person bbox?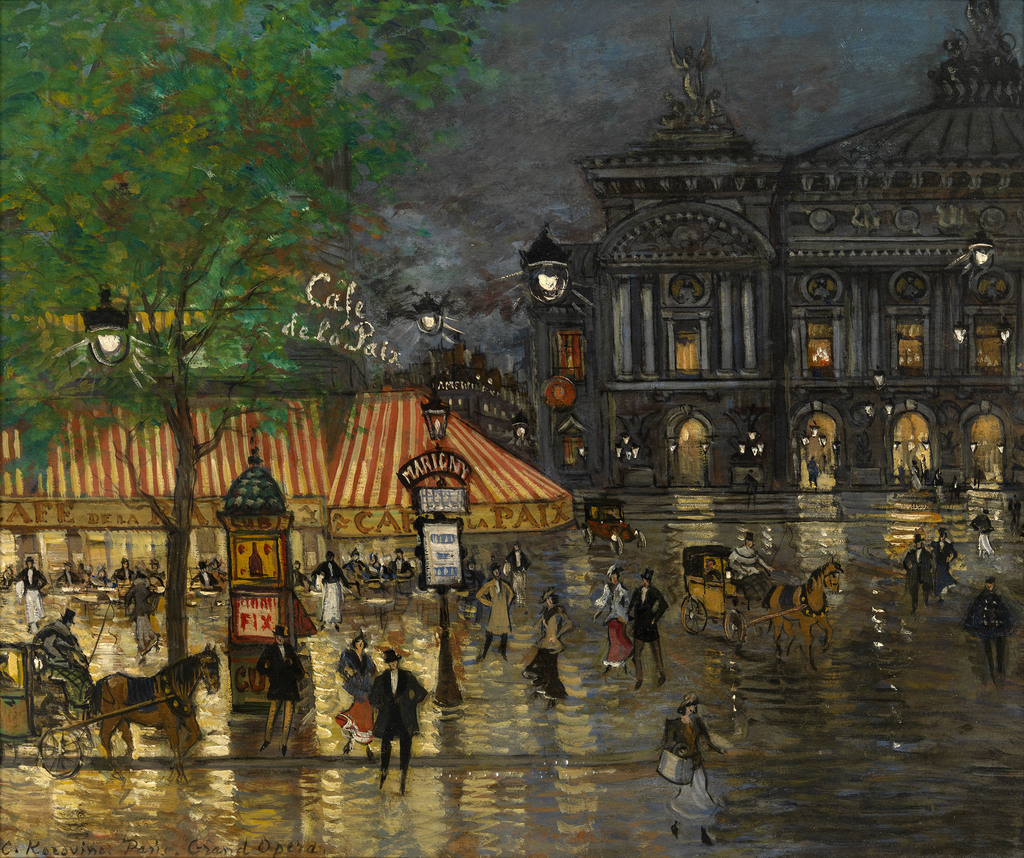
312, 551, 349, 635
